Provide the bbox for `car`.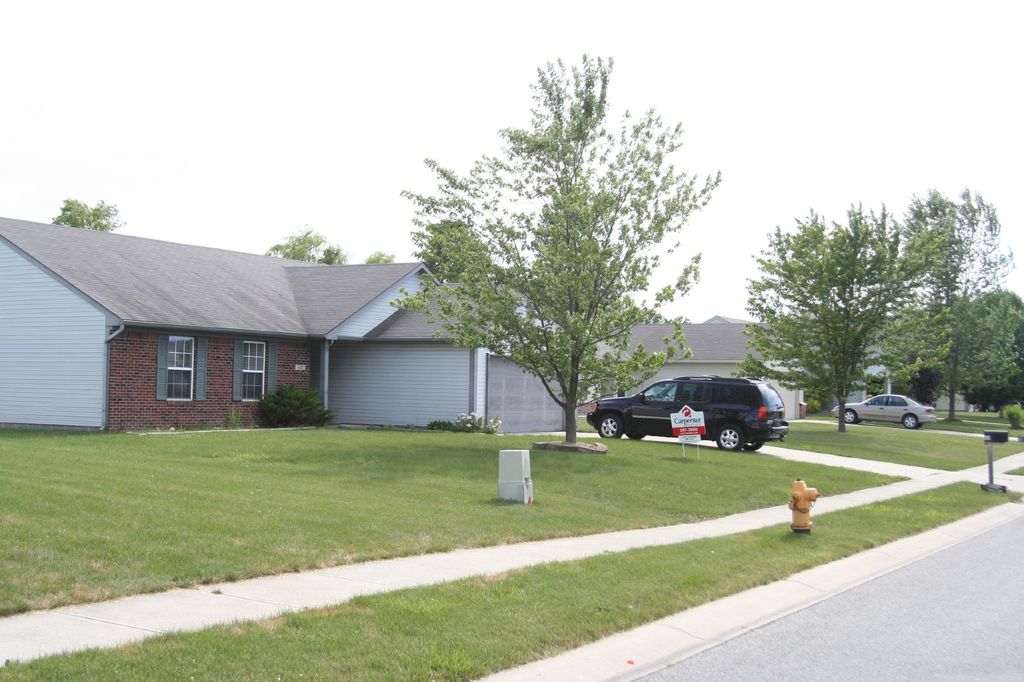
detection(830, 393, 939, 431).
